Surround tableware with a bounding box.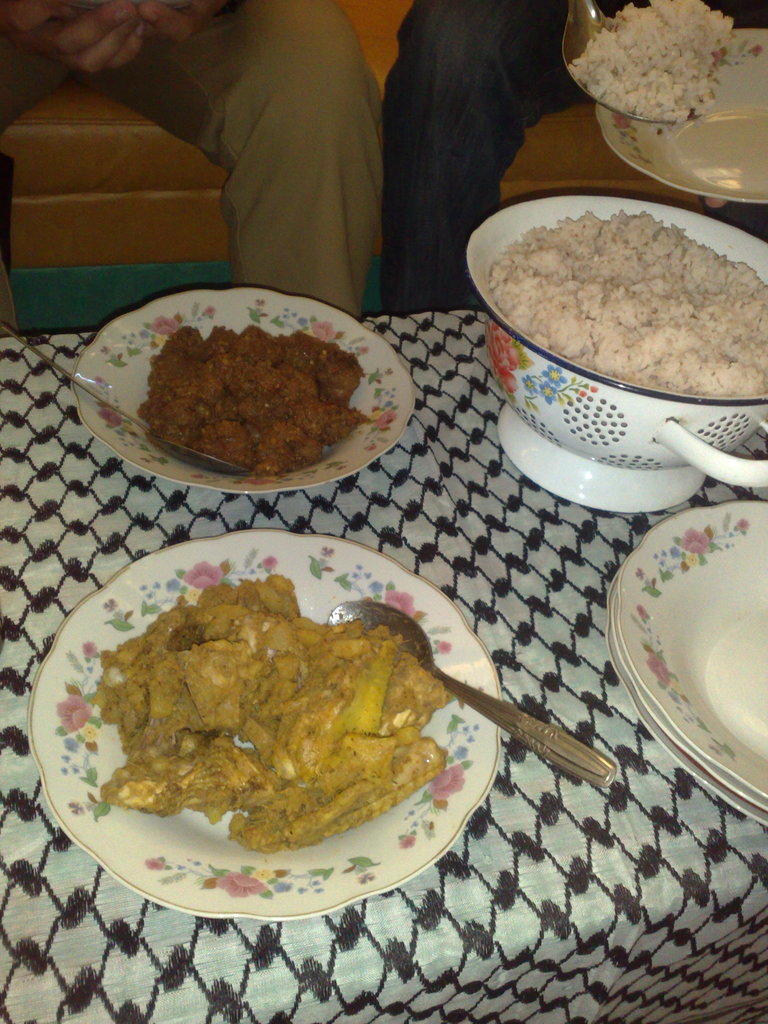
(593, 30, 767, 204).
